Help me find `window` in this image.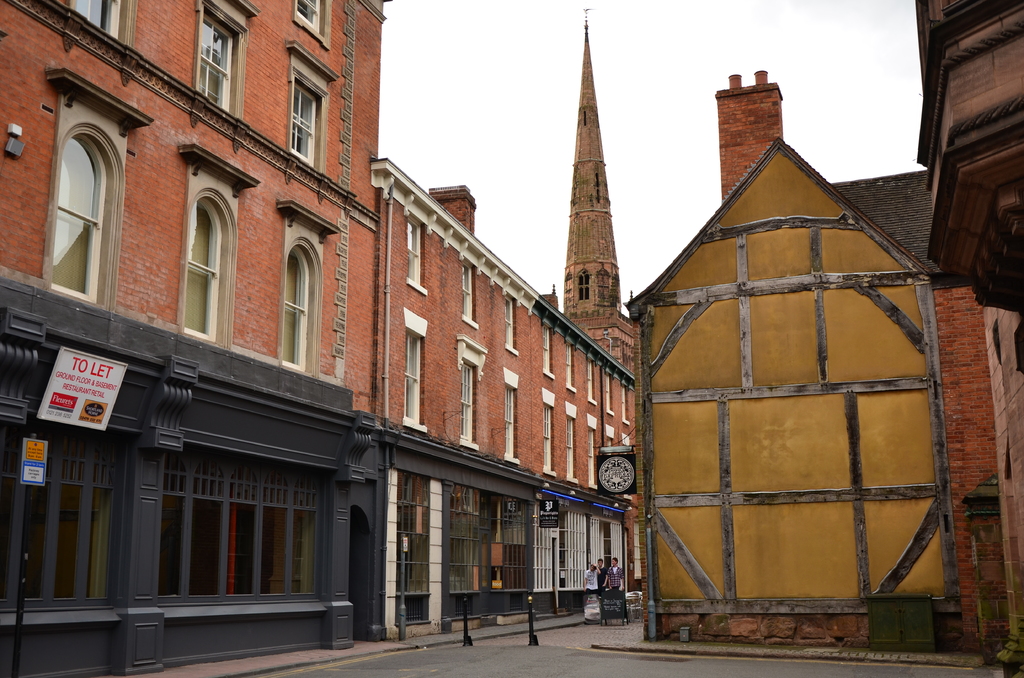
Found it: l=197, t=0, r=243, b=115.
